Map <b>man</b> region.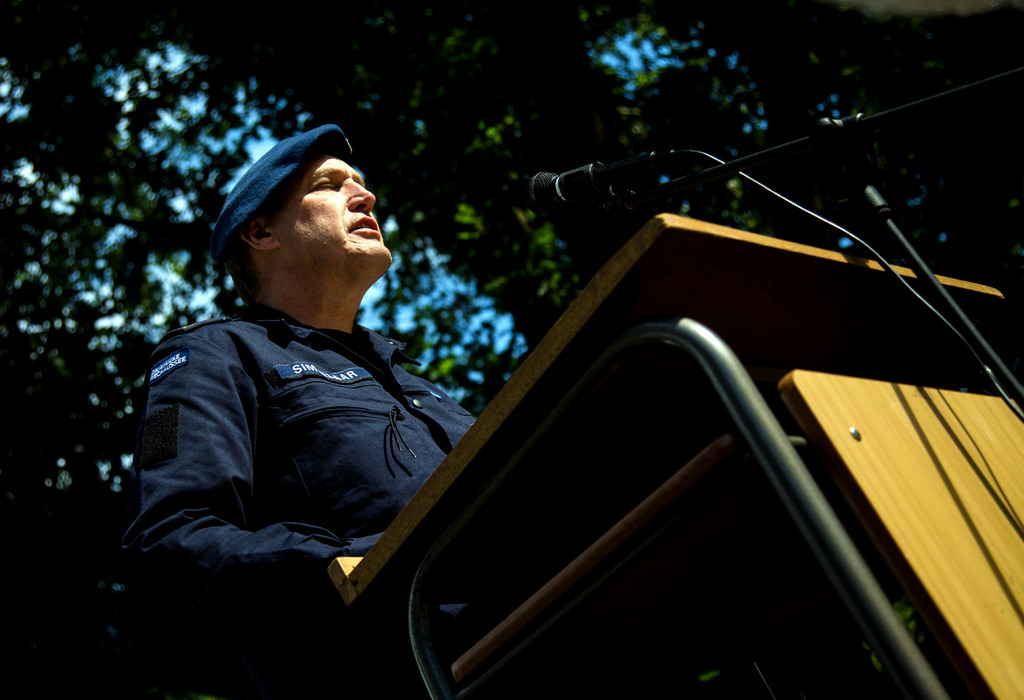
Mapped to <bbox>121, 117, 486, 610</bbox>.
